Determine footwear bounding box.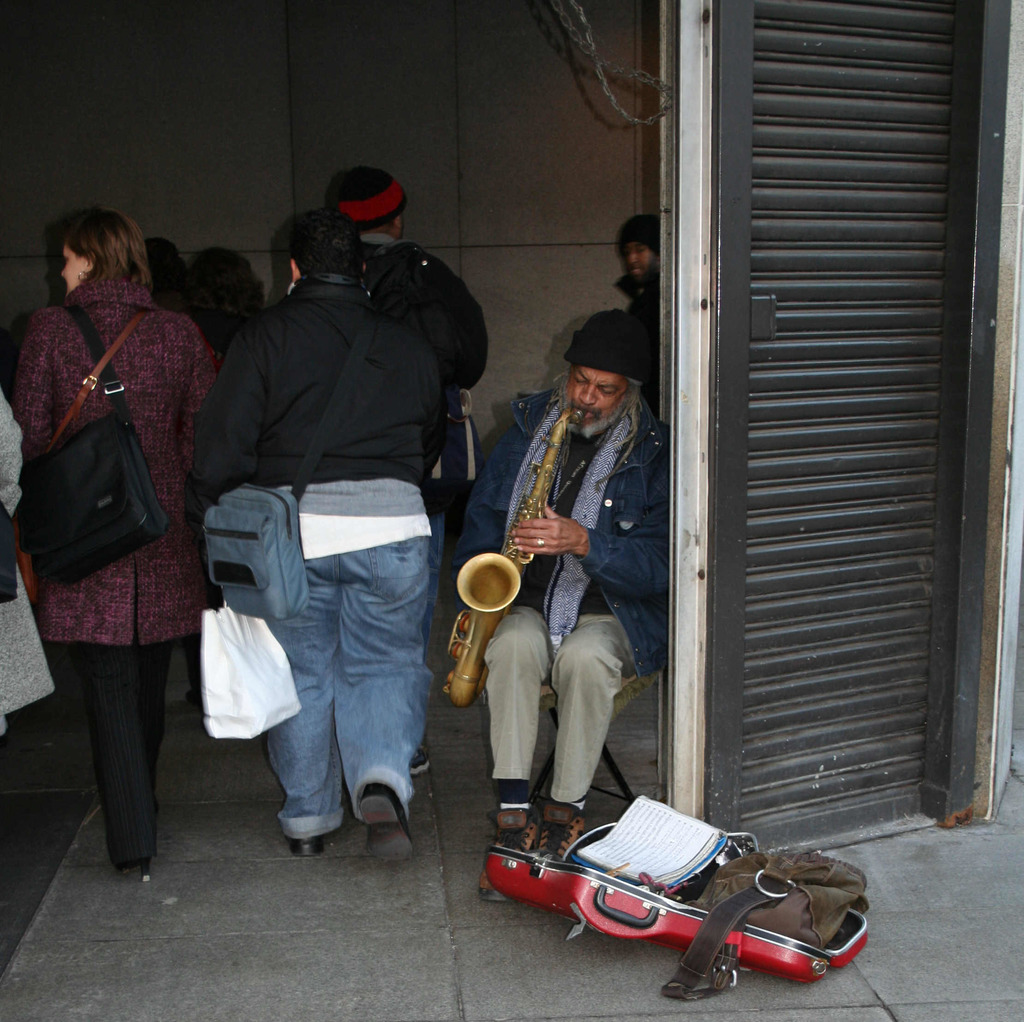
Determined: x1=359 y1=785 x2=408 y2=863.
